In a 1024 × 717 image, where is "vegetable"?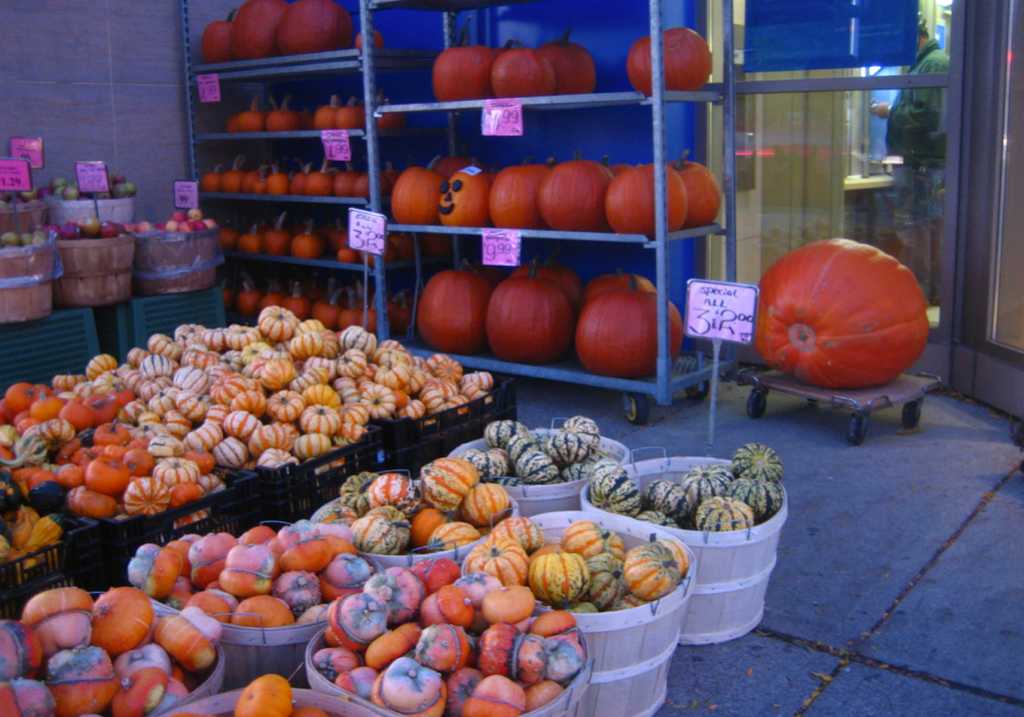
(430, 581, 475, 624).
